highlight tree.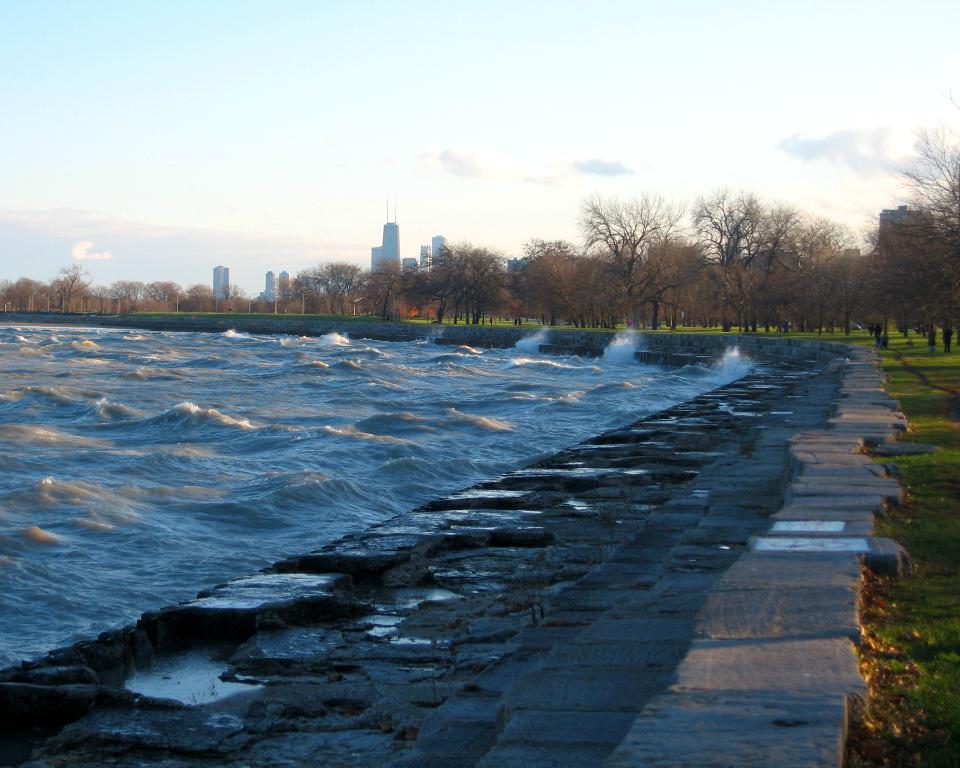
Highlighted region: x1=218 y1=286 x2=245 y2=316.
